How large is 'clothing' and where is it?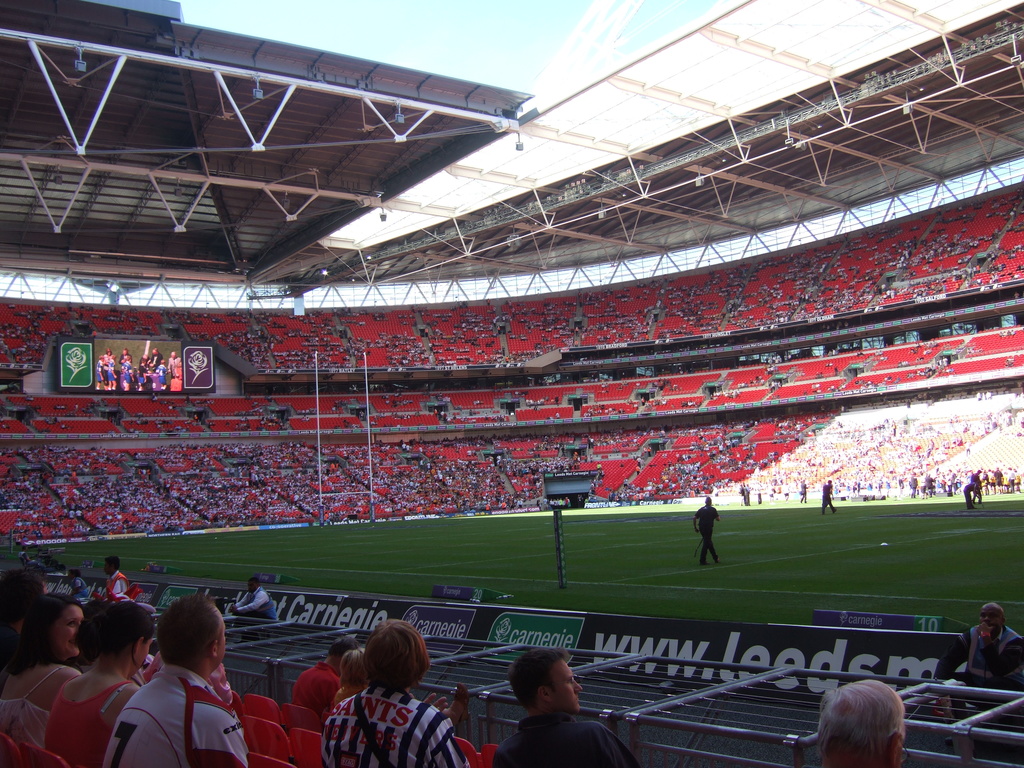
Bounding box: l=822, t=485, r=834, b=513.
